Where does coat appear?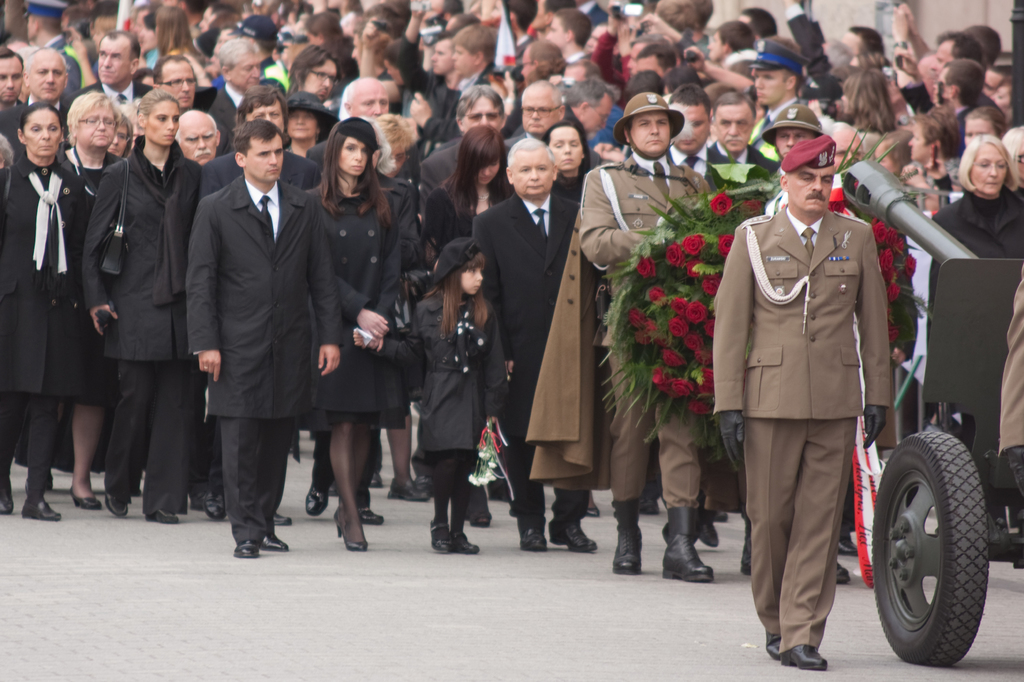
Appears at BBox(421, 140, 463, 234).
